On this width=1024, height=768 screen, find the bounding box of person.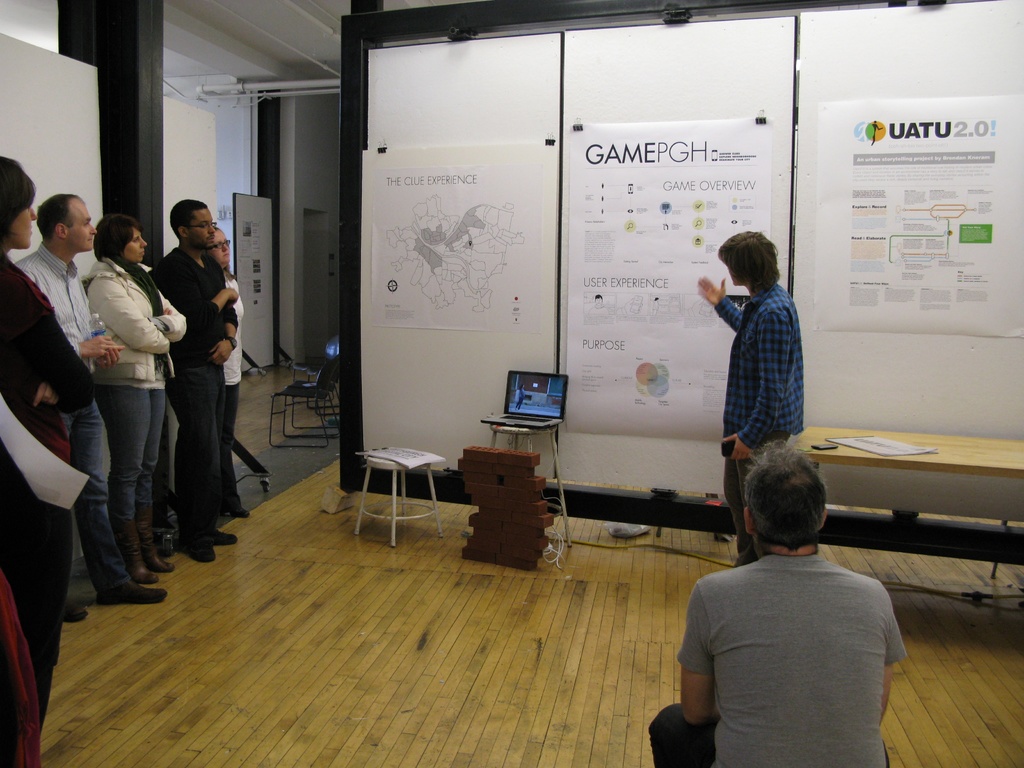
Bounding box: <box>0,154,241,764</box>.
